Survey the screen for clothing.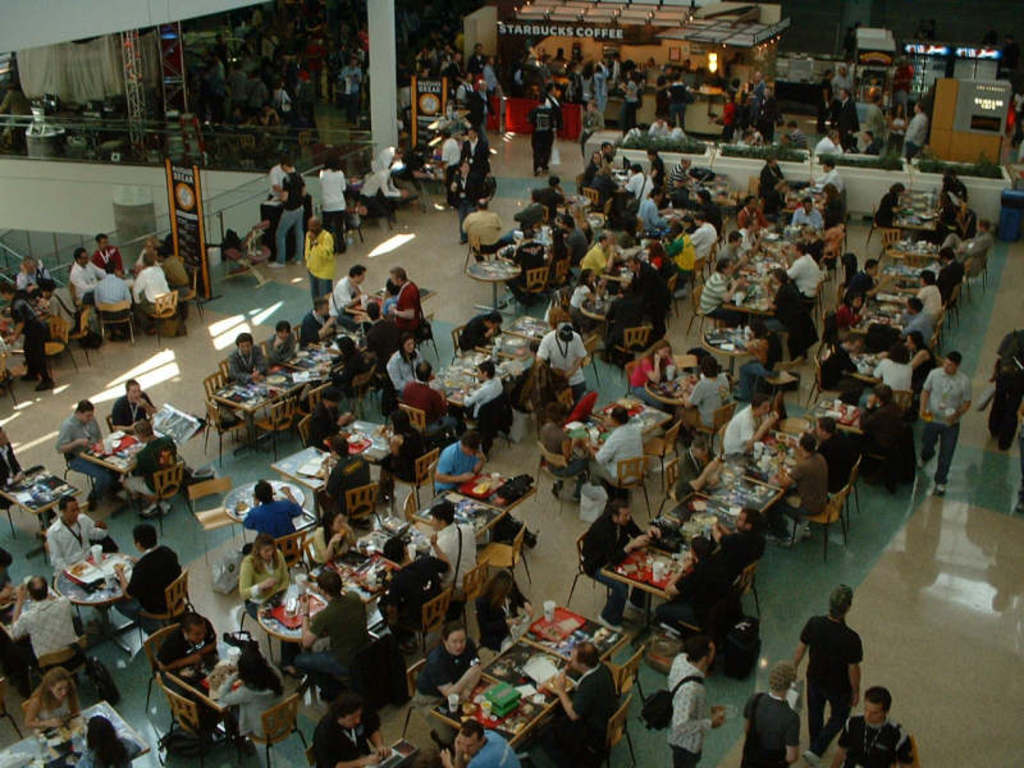
Survey found: bbox=(937, 257, 963, 287).
